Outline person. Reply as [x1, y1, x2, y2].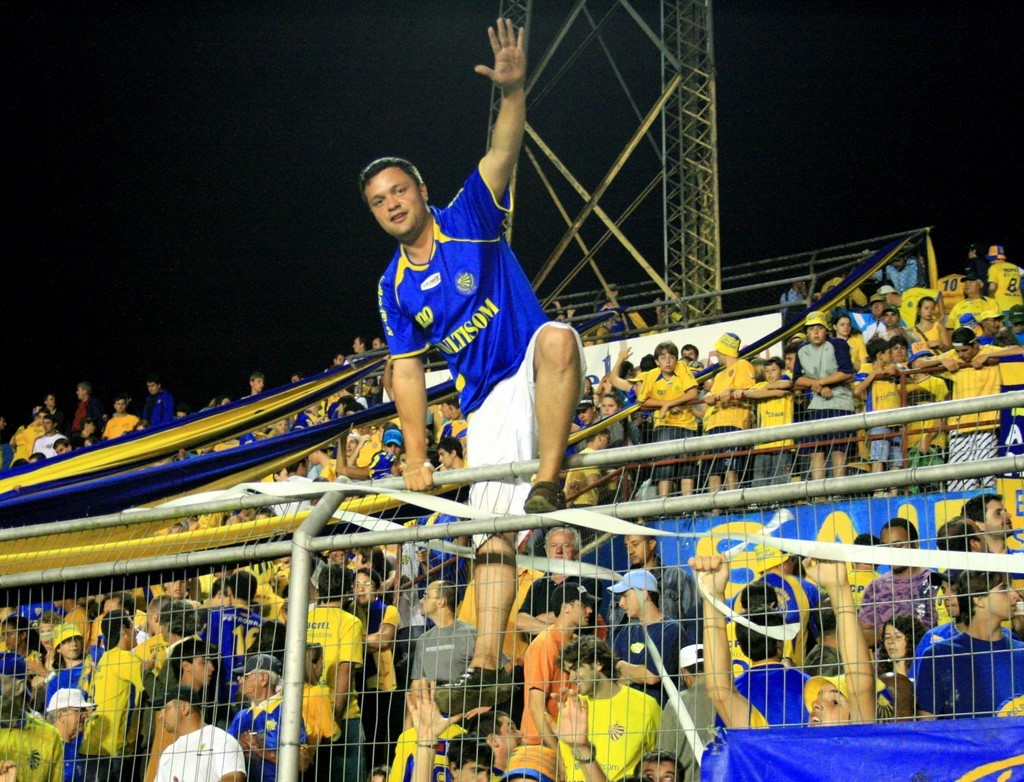
[358, 11, 591, 691].
